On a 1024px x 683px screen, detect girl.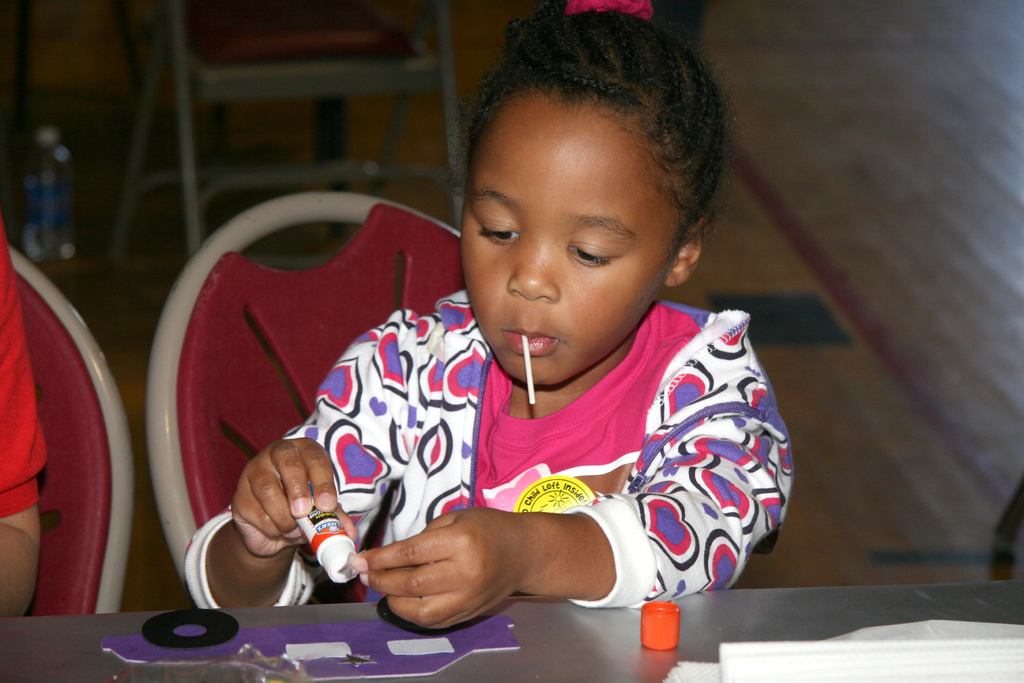
[180, 0, 796, 632].
